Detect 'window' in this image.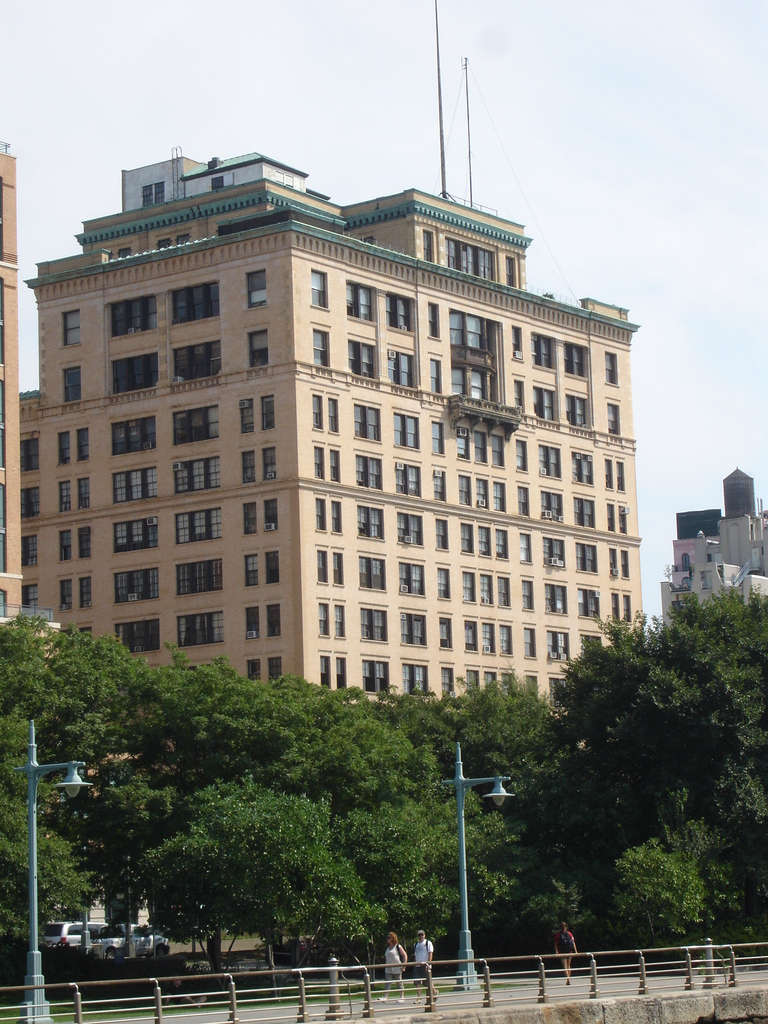
Detection: [258,392,272,424].
